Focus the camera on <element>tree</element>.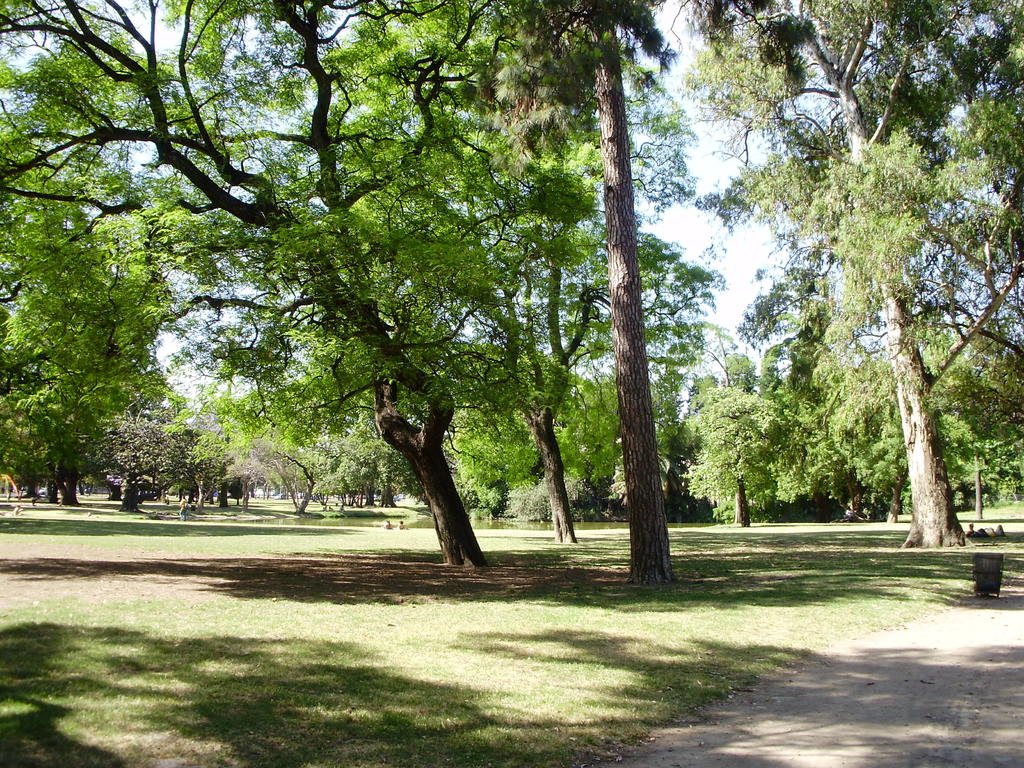
Focus region: [x1=749, y1=120, x2=1002, y2=556].
